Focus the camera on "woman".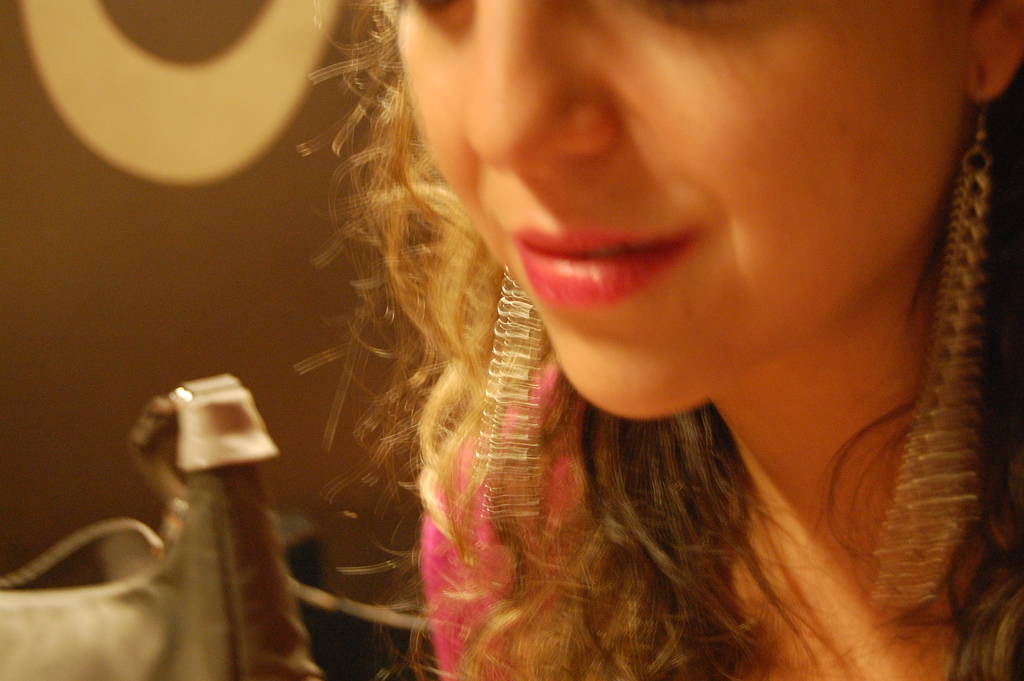
Focus region: [left=0, top=0, right=1023, bottom=680].
